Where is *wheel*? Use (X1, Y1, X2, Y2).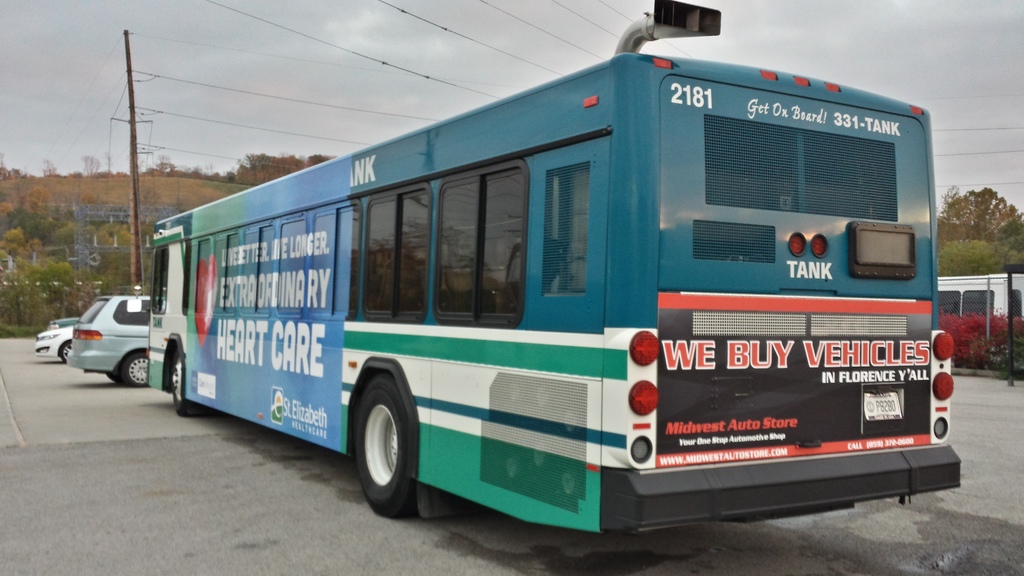
(346, 376, 424, 512).
